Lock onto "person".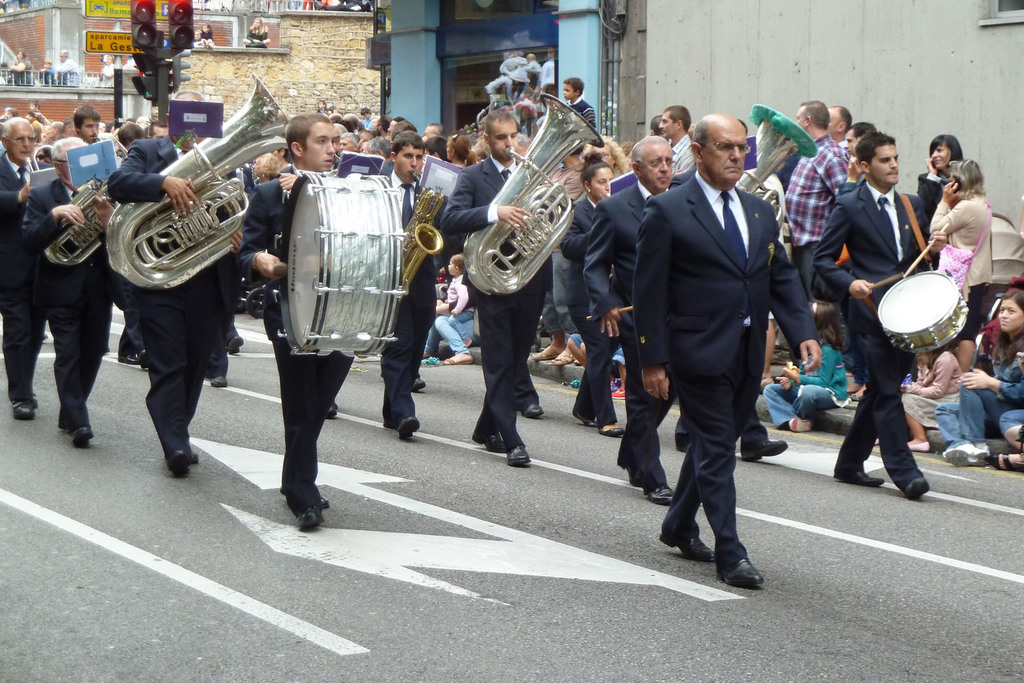
Locked: {"x1": 671, "y1": 162, "x2": 788, "y2": 463}.
